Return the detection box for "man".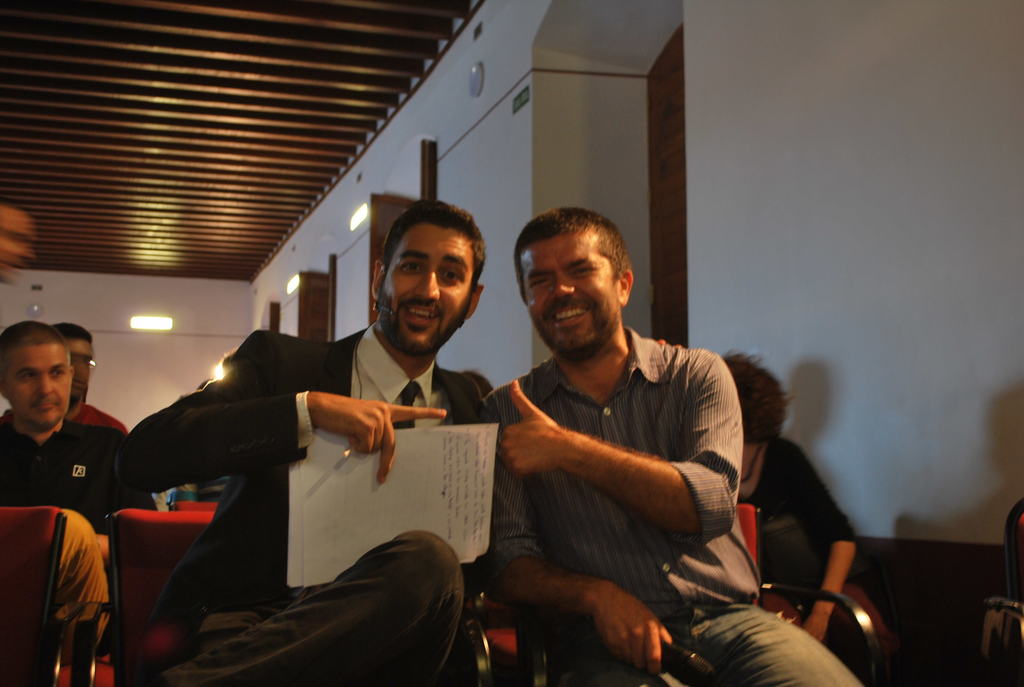
BBox(47, 320, 125, 438).
